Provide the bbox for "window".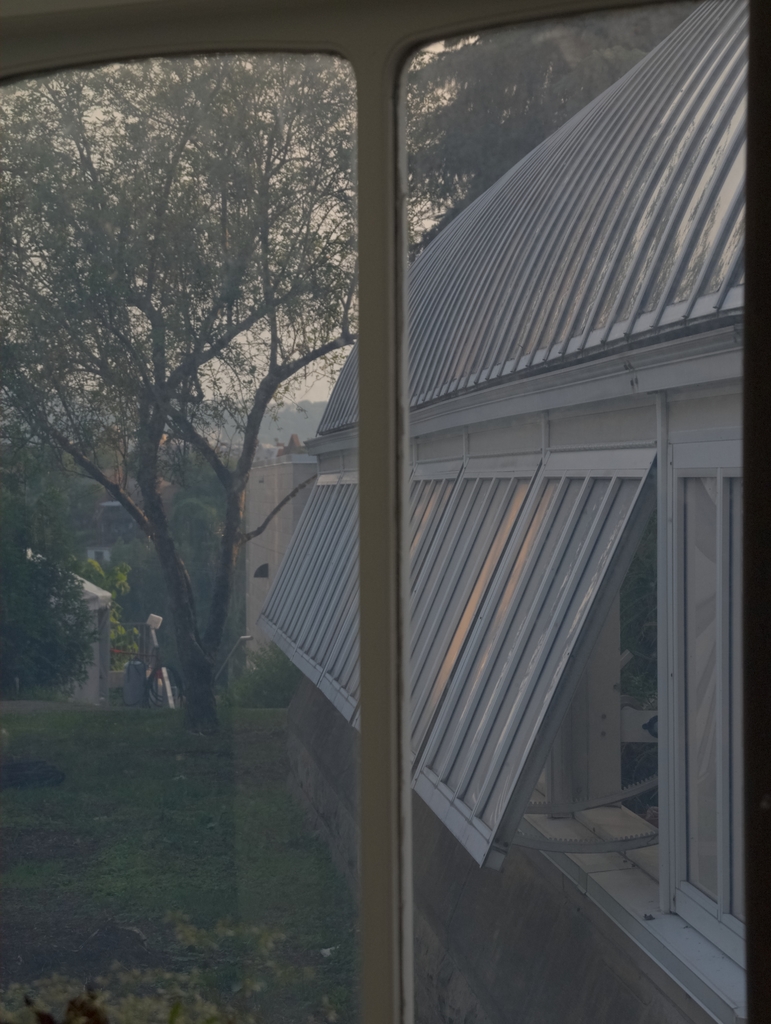
[0, 0, 752, 1022].
